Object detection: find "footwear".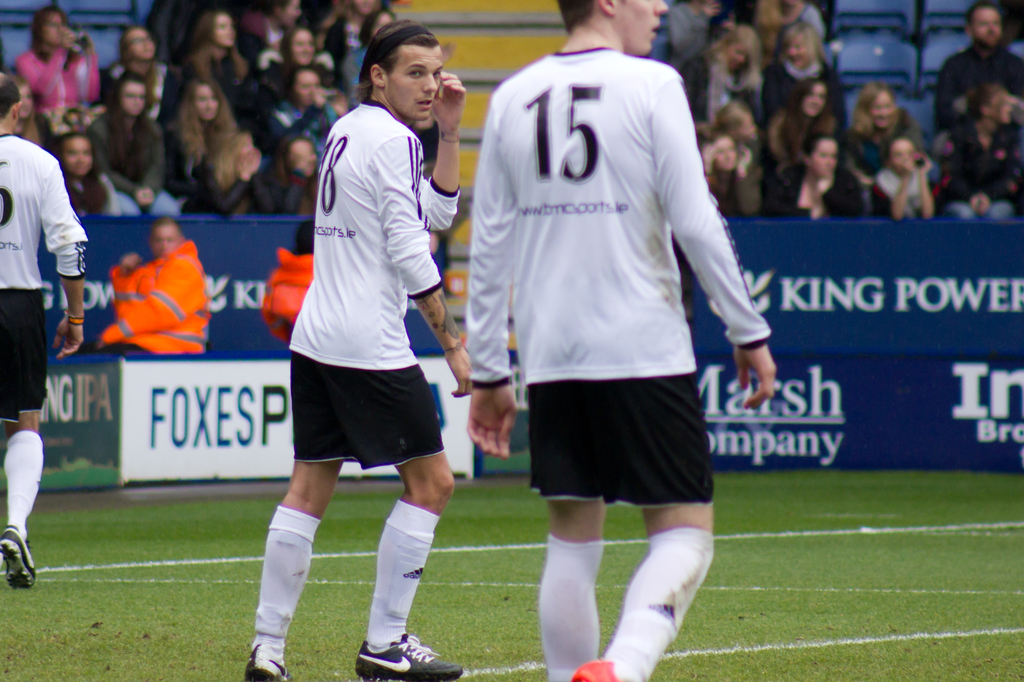
(572, 656, 621, 681).
